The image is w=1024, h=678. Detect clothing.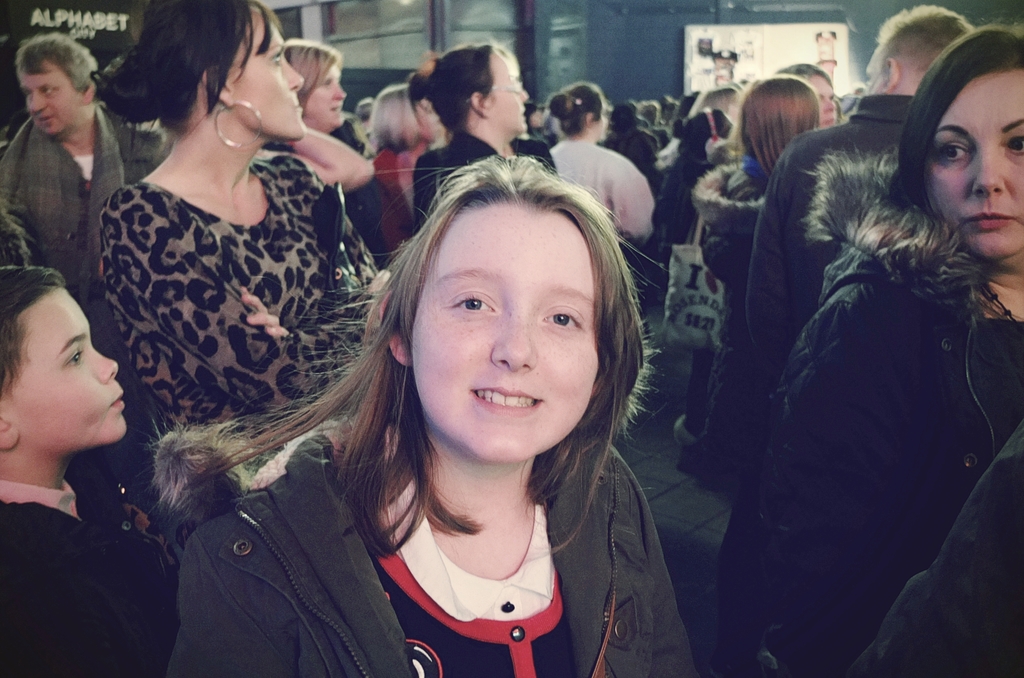
Detection: [678,152,758,445].
